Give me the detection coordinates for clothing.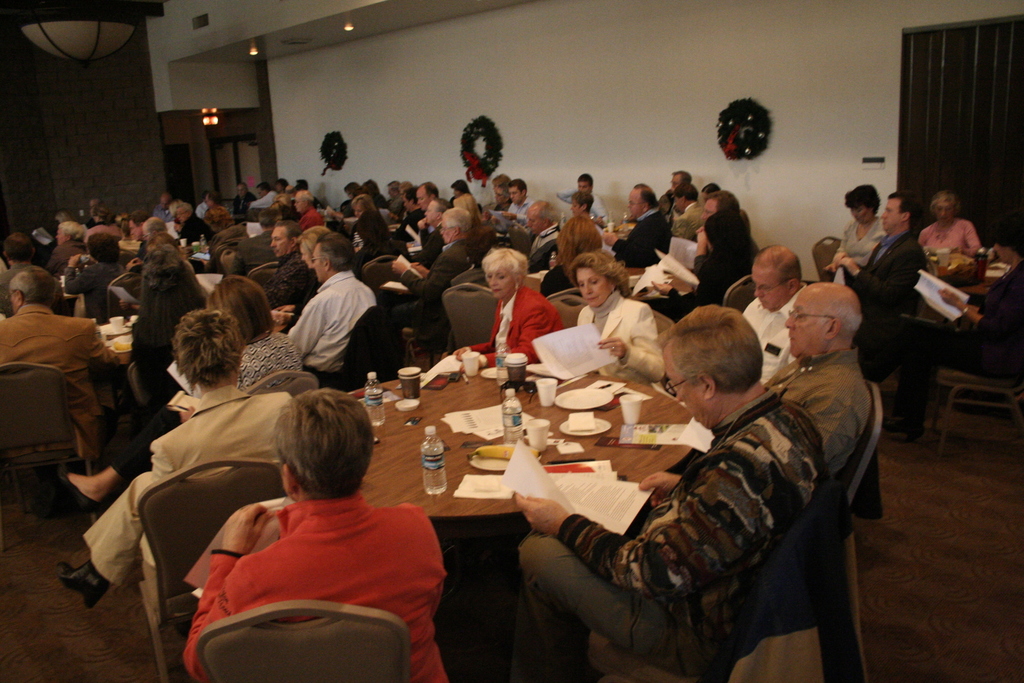
select_region(616, 207, 668, 270).
